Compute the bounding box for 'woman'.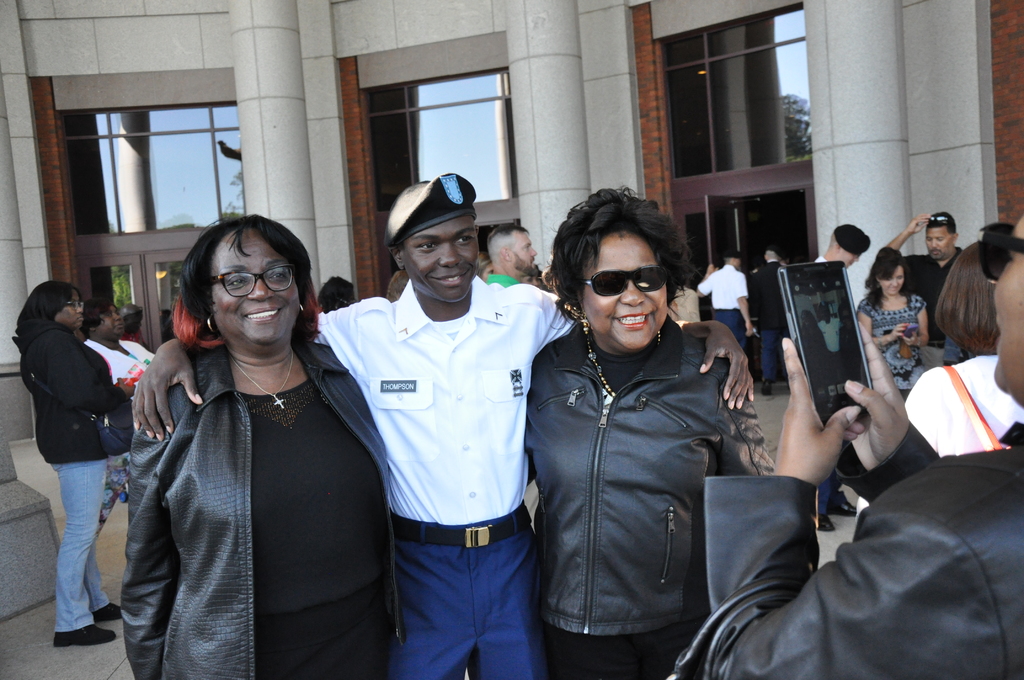
x1=520 y1=185 x2=775 y2=679.
